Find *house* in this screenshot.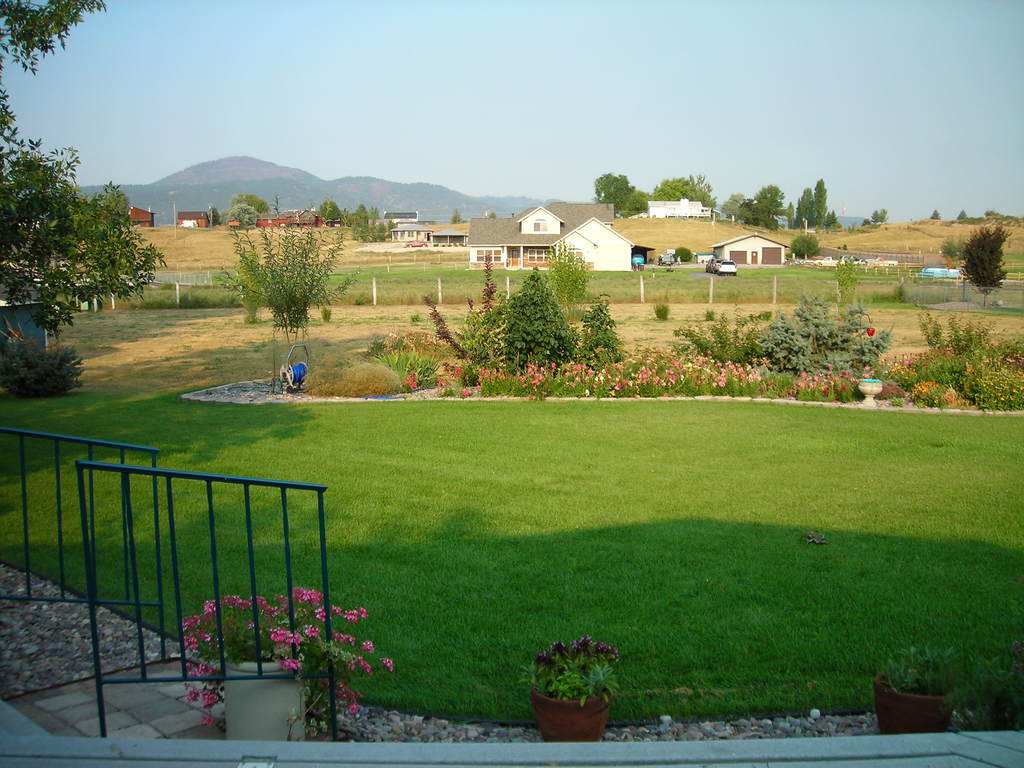
The bounding box for *house* is box(223, 205, 321, 227).
